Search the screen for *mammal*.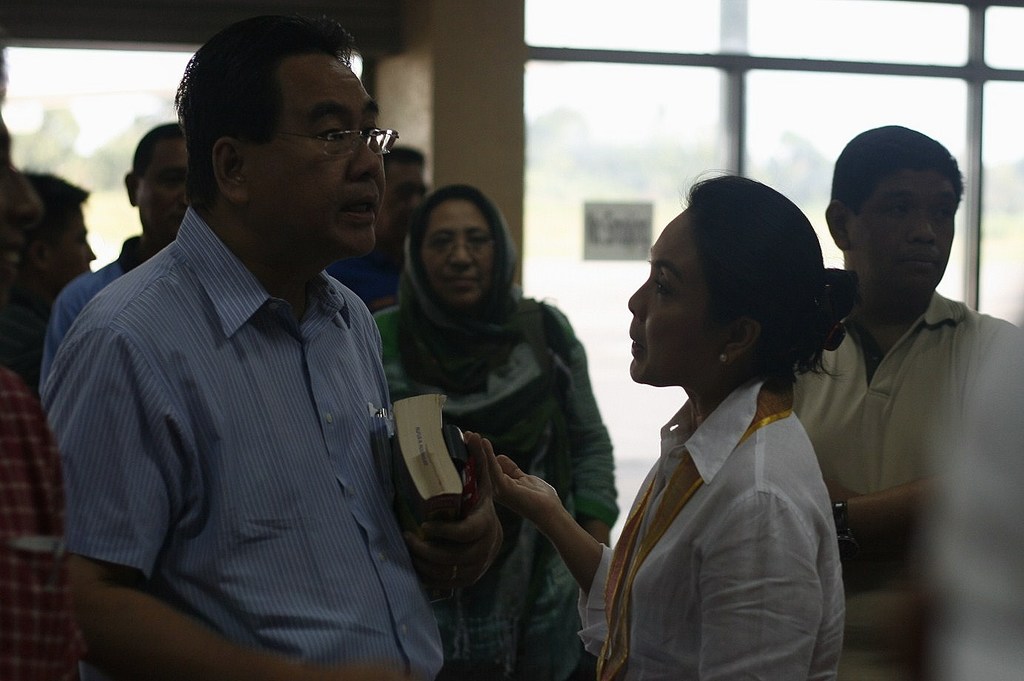
Found at locate(36, 116, 193, 388).
